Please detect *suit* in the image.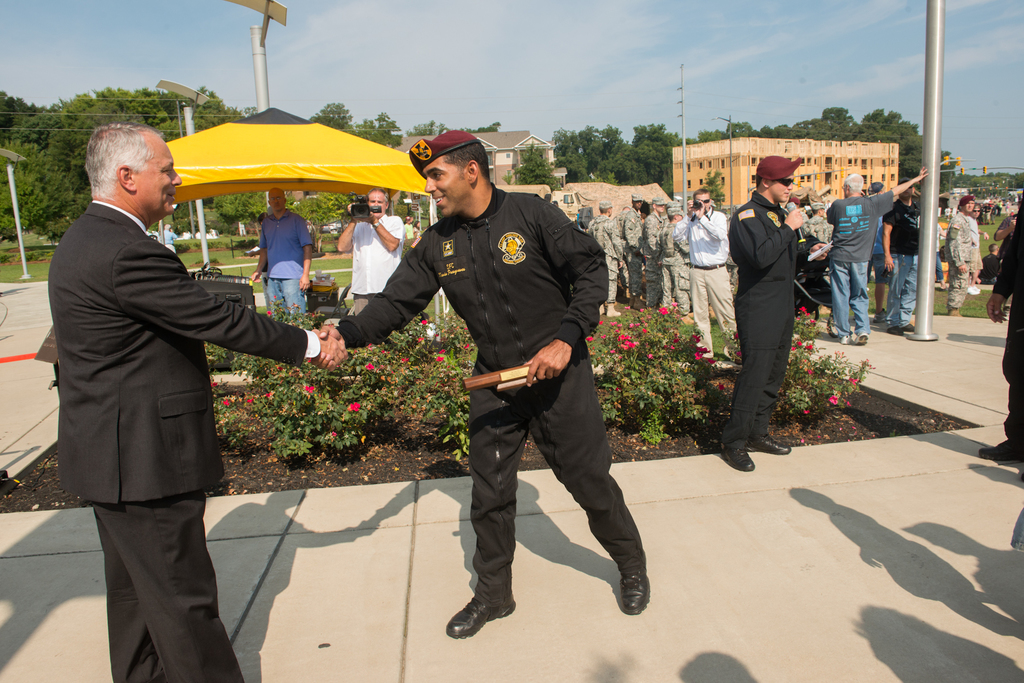
<region>60, 111, 282, 661</region>.
